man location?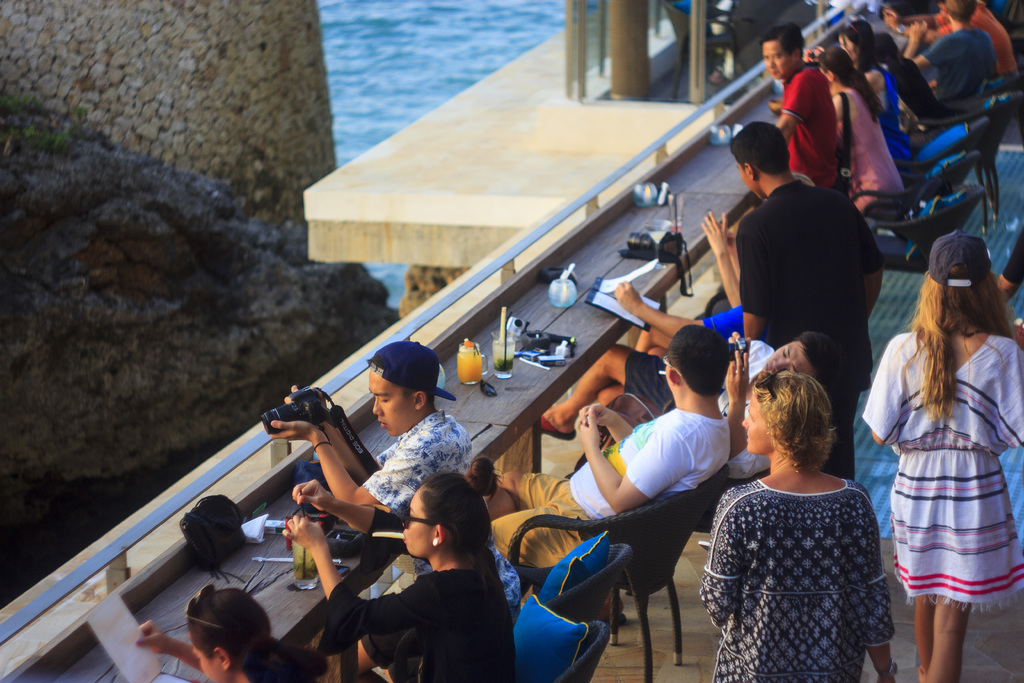
<bbox>495, 324, 735, 573</bbox>
